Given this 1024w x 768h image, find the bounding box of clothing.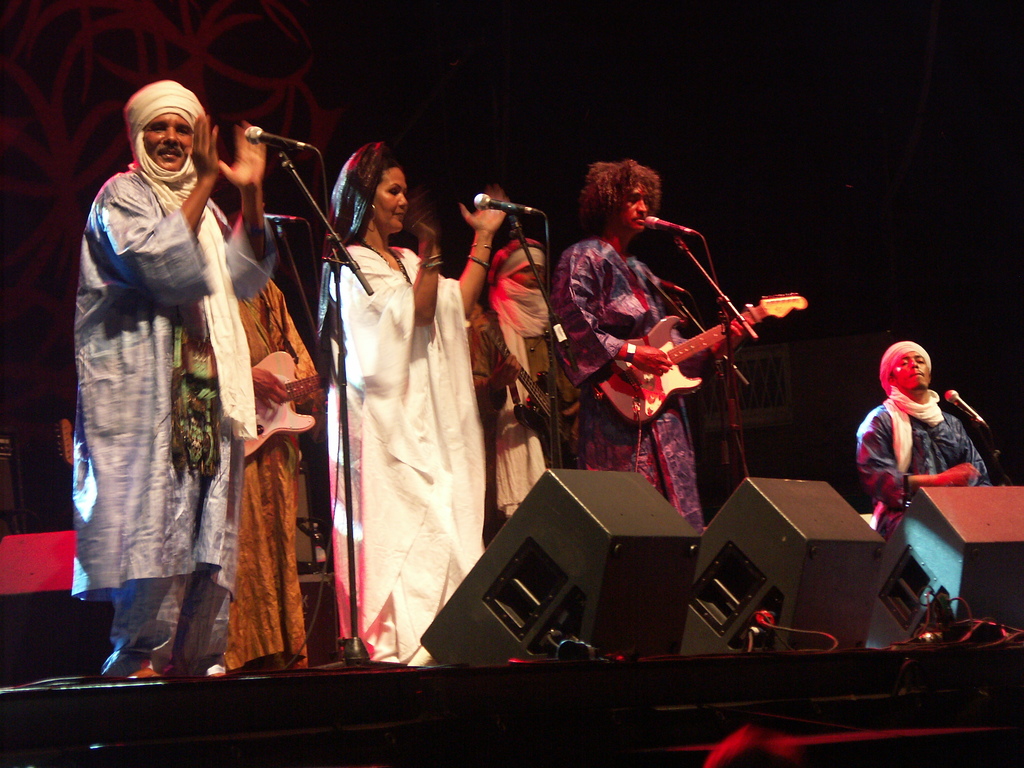
bbox=[468, 236, 570, 541].
